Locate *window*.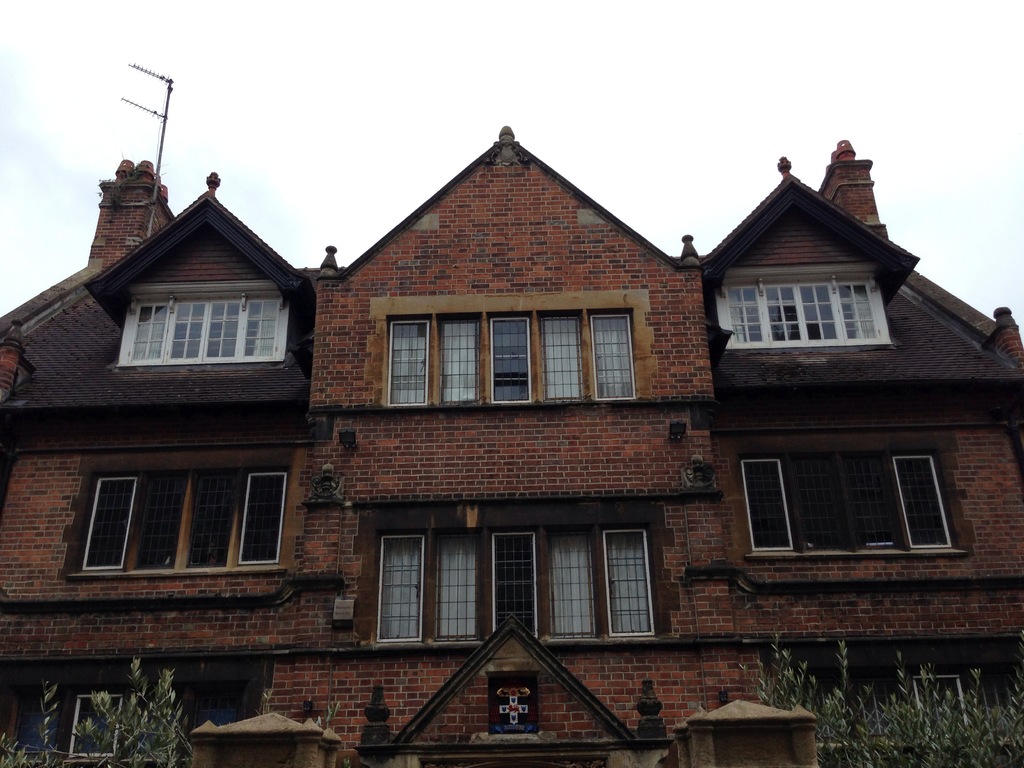
Bounding box: detection(122, 294, 294, 369).
